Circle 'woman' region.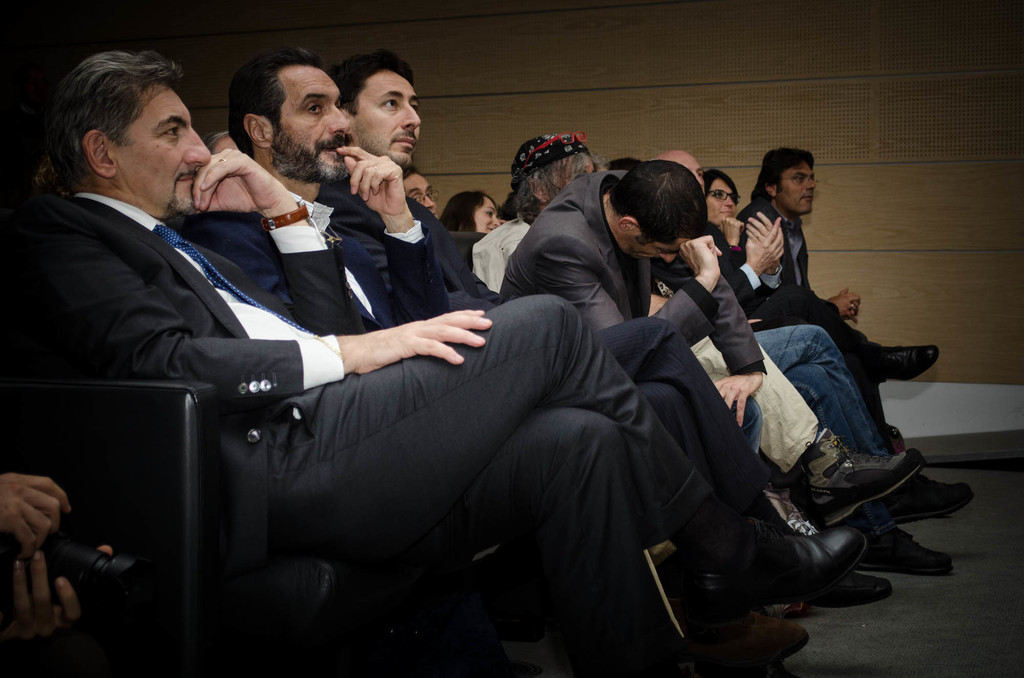
Region: [left=442, top=185, right=493, bottom=239].
